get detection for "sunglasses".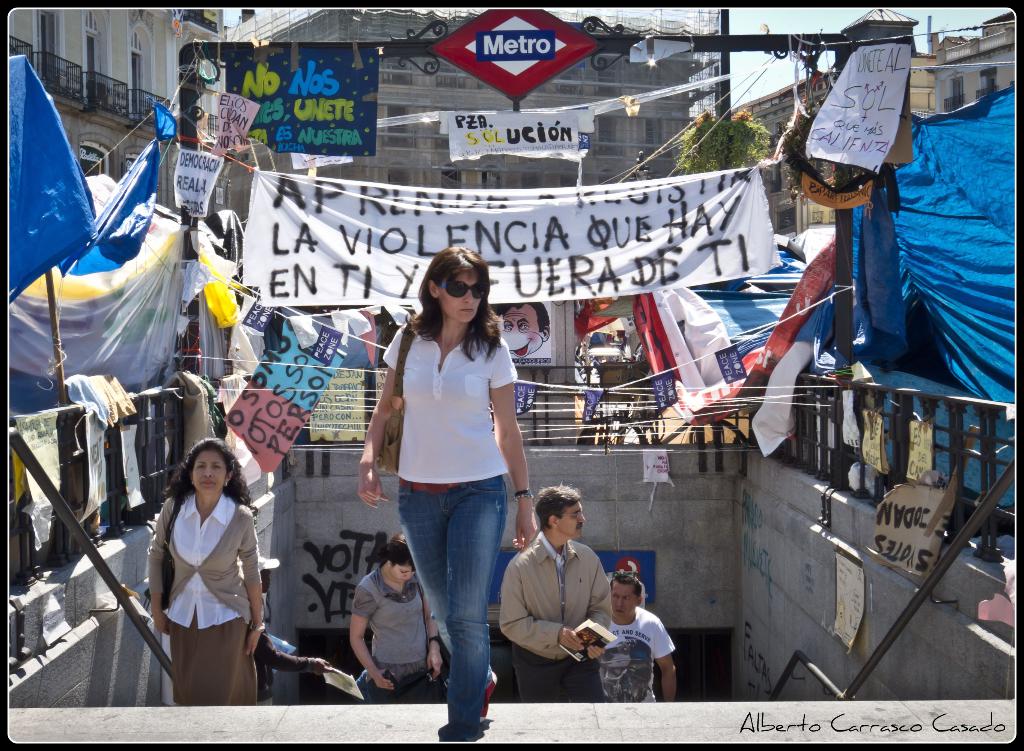
Detection: box=[439, 276, 488, 301].
